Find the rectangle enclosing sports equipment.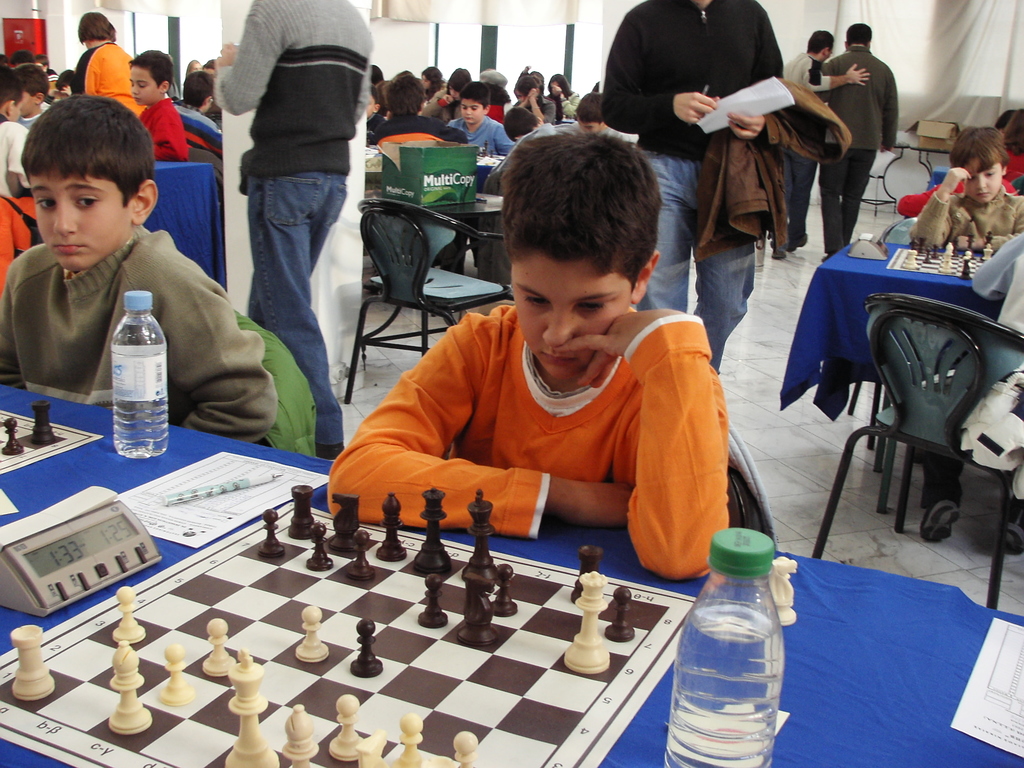
pyautogui.locateOnScreen(8, 621, 60, 703).
